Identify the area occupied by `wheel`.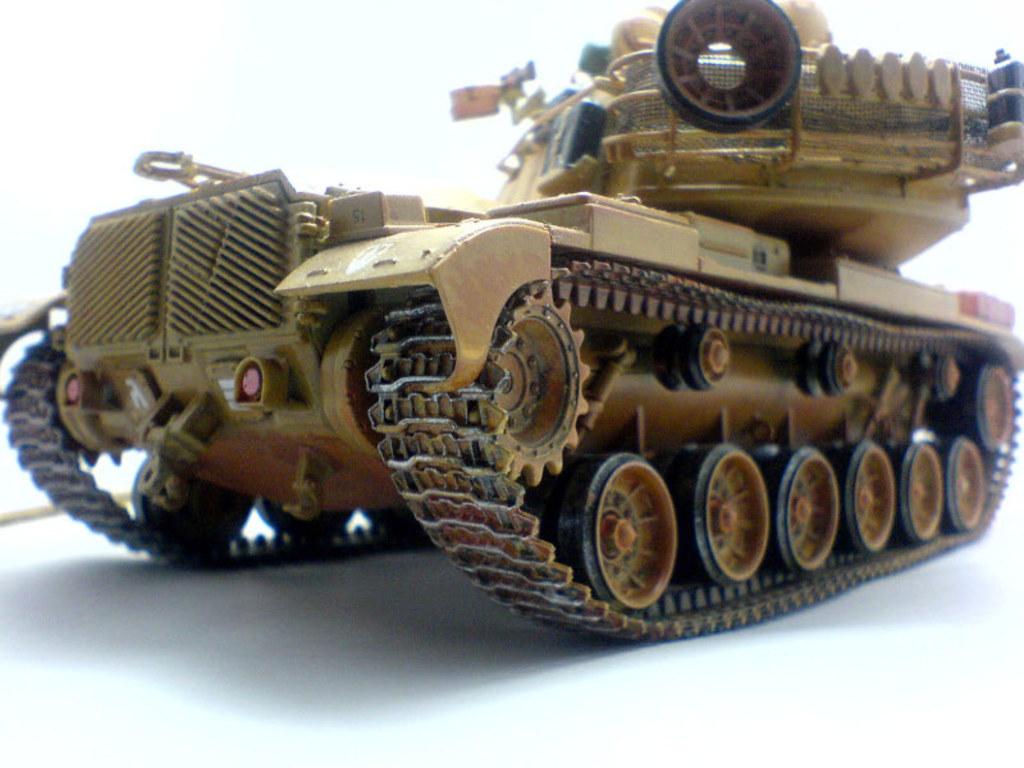
Area: region(480, 276, 596, 486).
